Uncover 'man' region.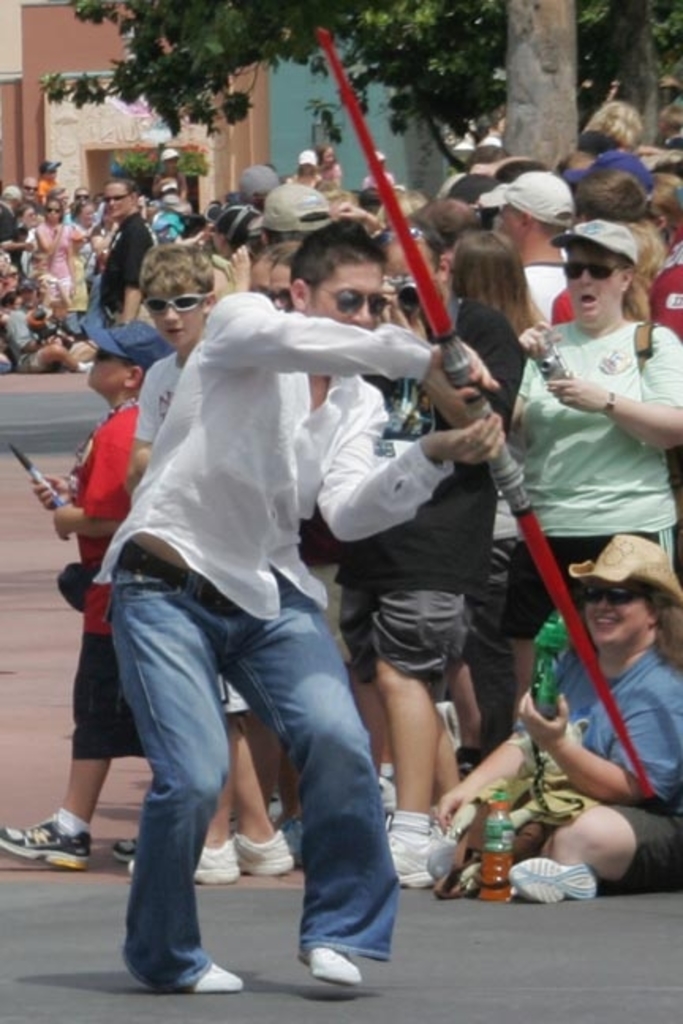
Uncovered: [68, 256, 417, 966].
